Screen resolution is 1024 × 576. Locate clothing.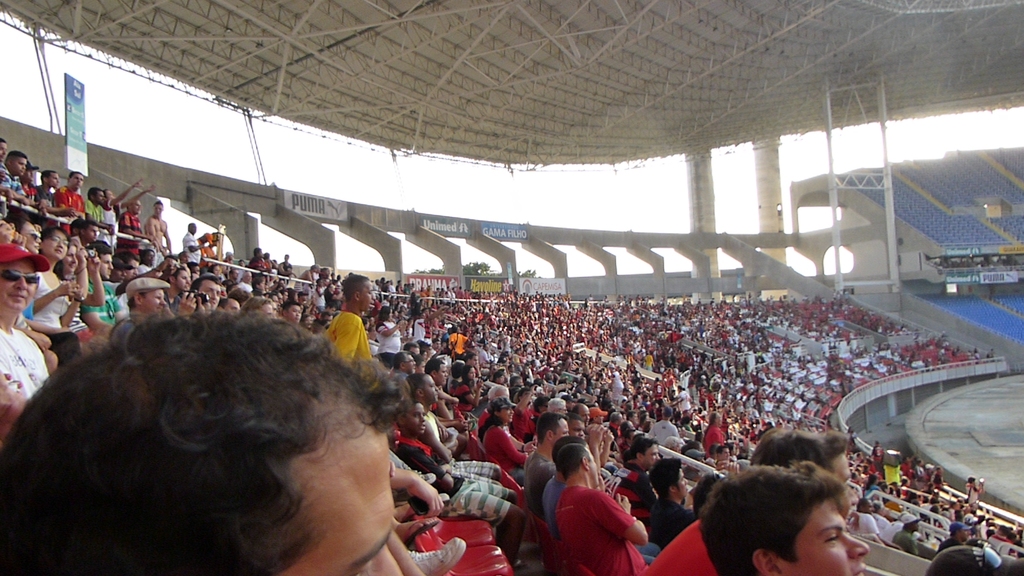
Rect(392, 434, 513, 532).
